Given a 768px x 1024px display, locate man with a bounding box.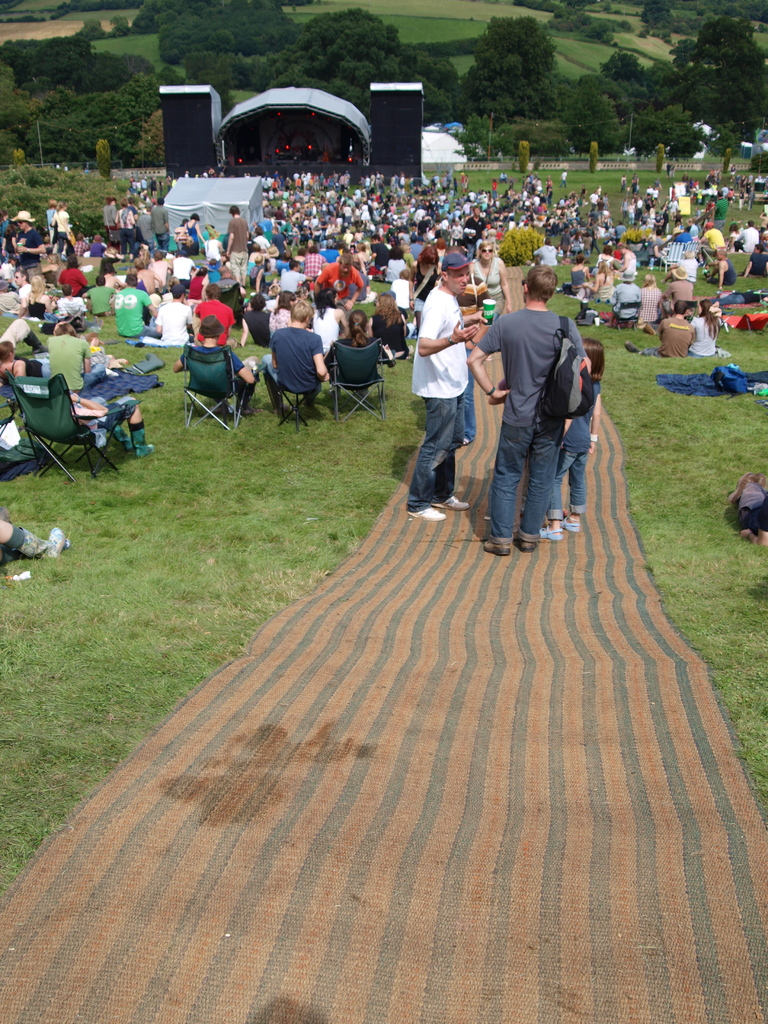
Located: 17:268:32:317.
